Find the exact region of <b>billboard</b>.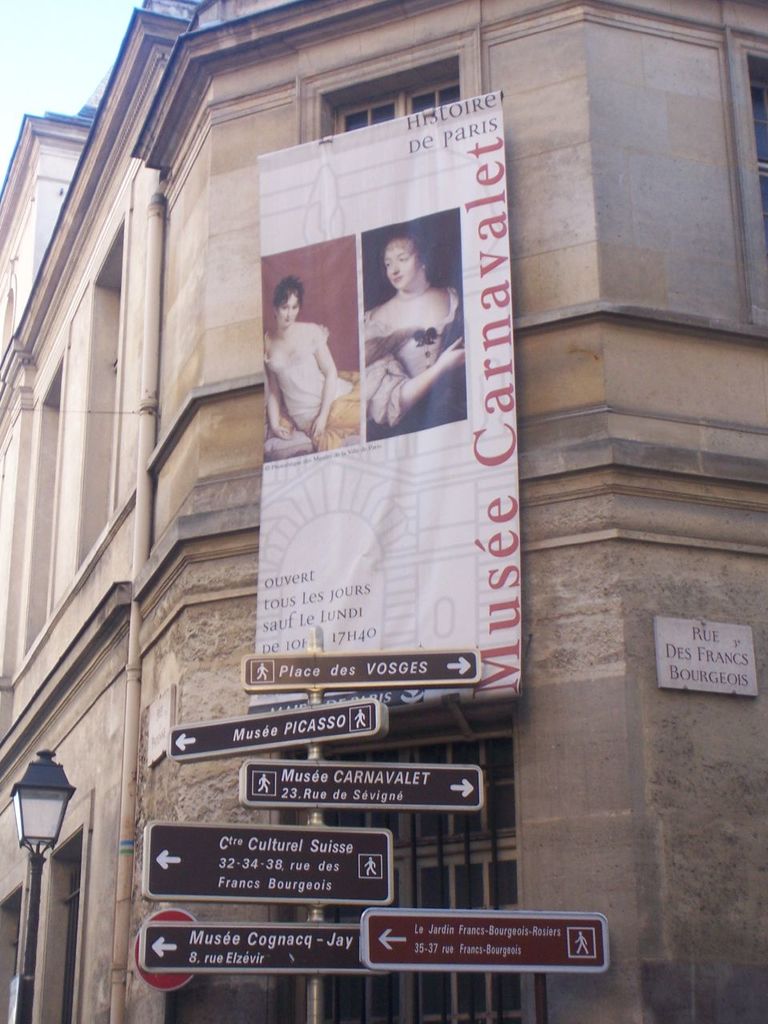
Exact region: (659,614,760,688).
